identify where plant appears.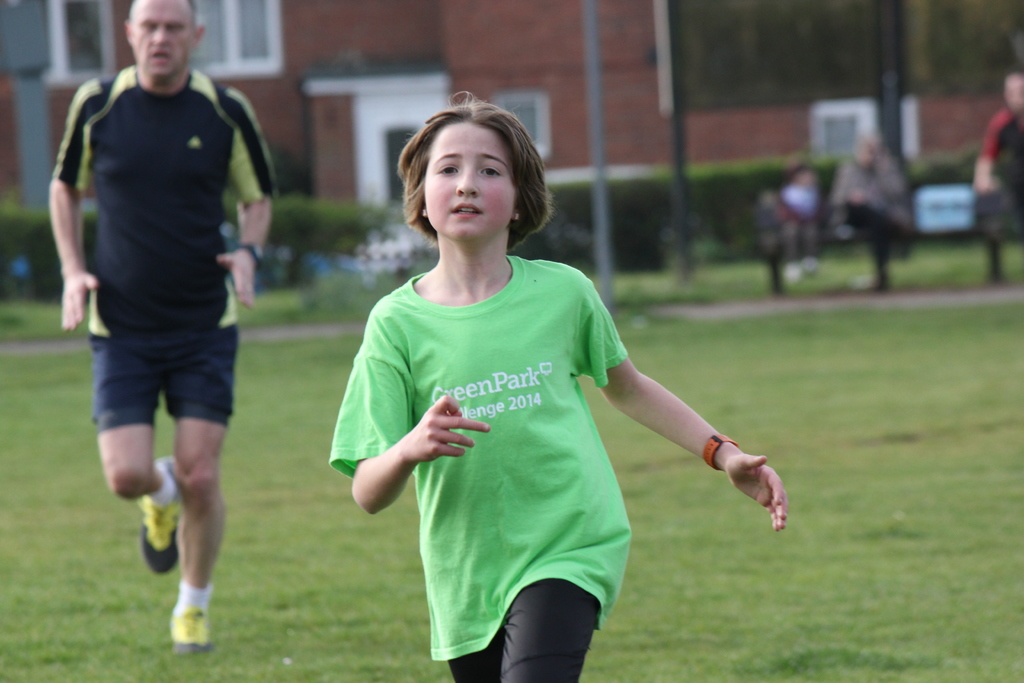
Appears at l=0, t=288, r=1023, b=682.
